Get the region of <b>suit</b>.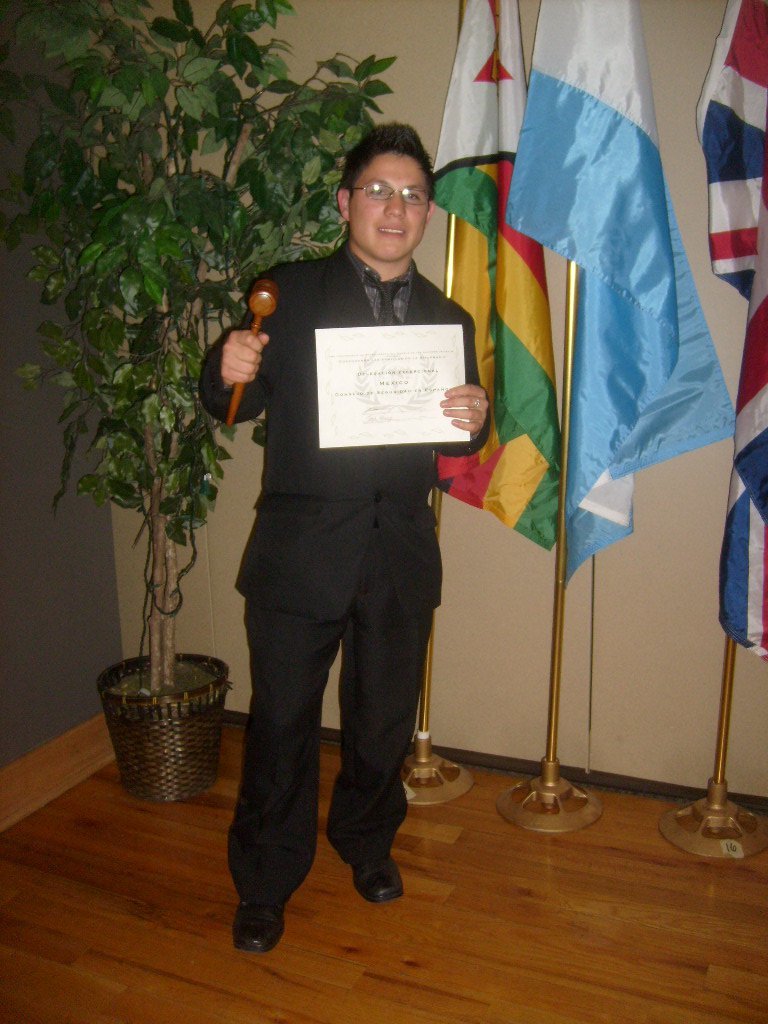
pyautogui.locateOnScreen(199, 205, 487, 909).
